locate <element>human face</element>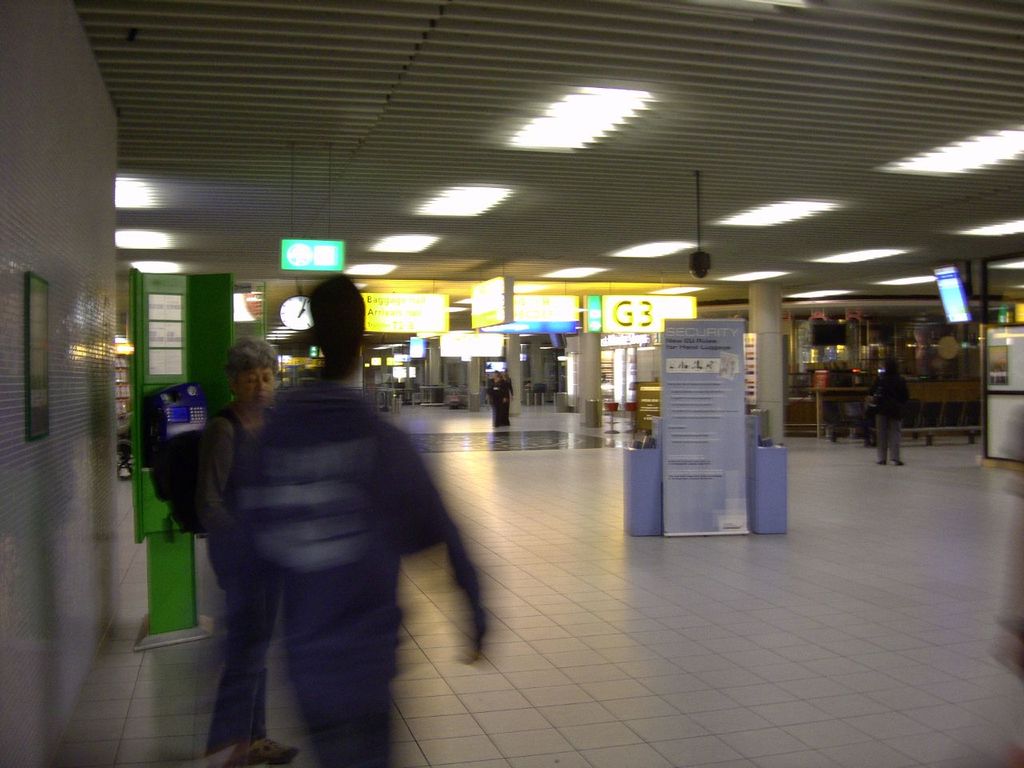
x1=238, y1=368, x2=275, y2=411
